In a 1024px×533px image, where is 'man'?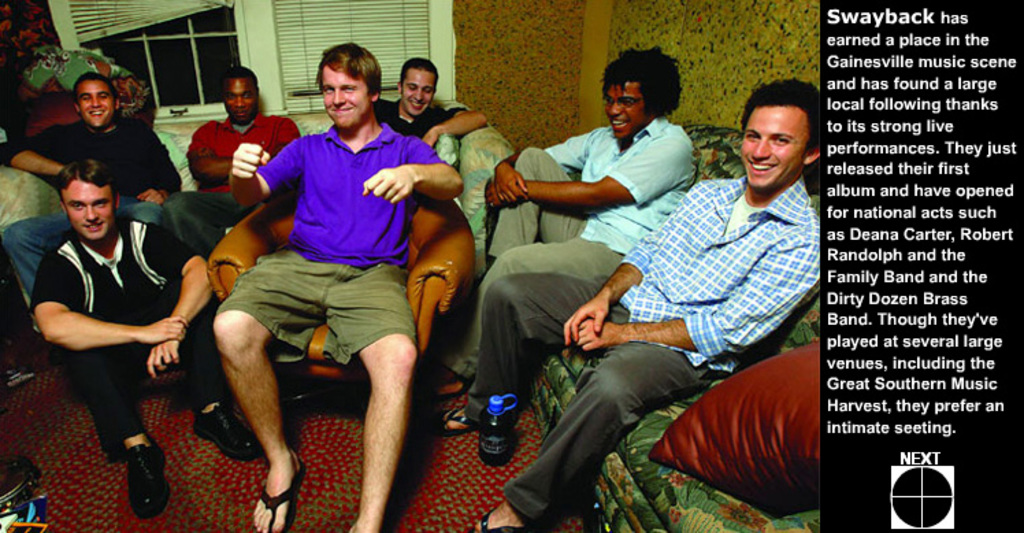
rect(0, 74, 183, 300).
